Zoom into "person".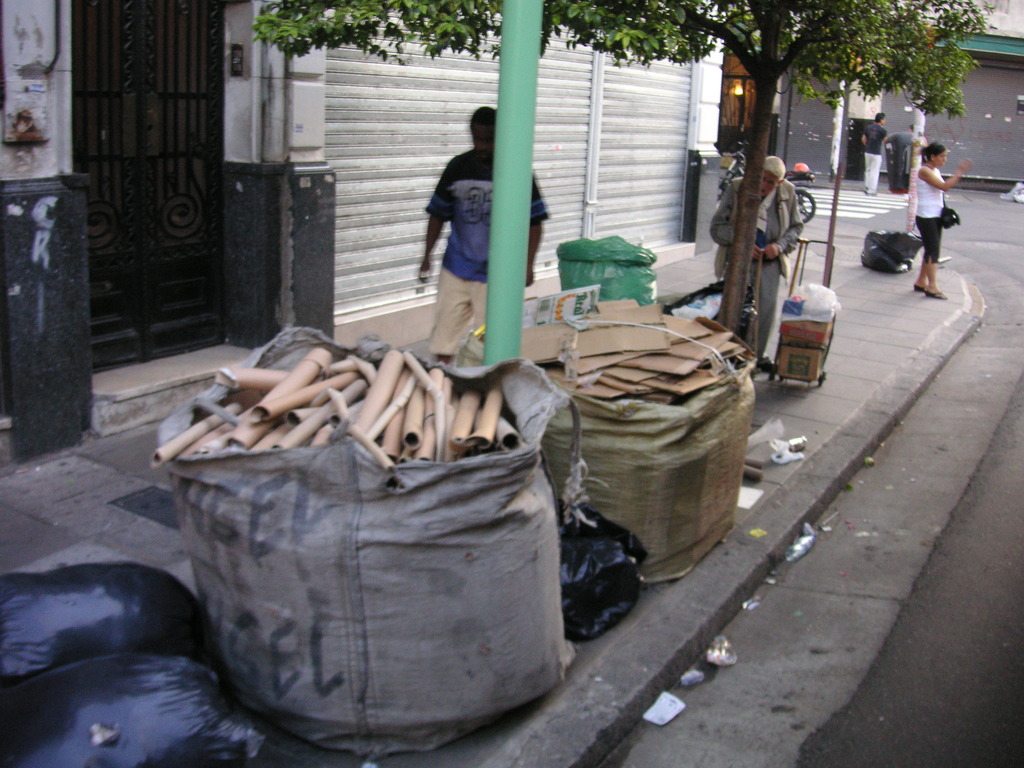
Zoom target: (417, 106, 554, 368).
